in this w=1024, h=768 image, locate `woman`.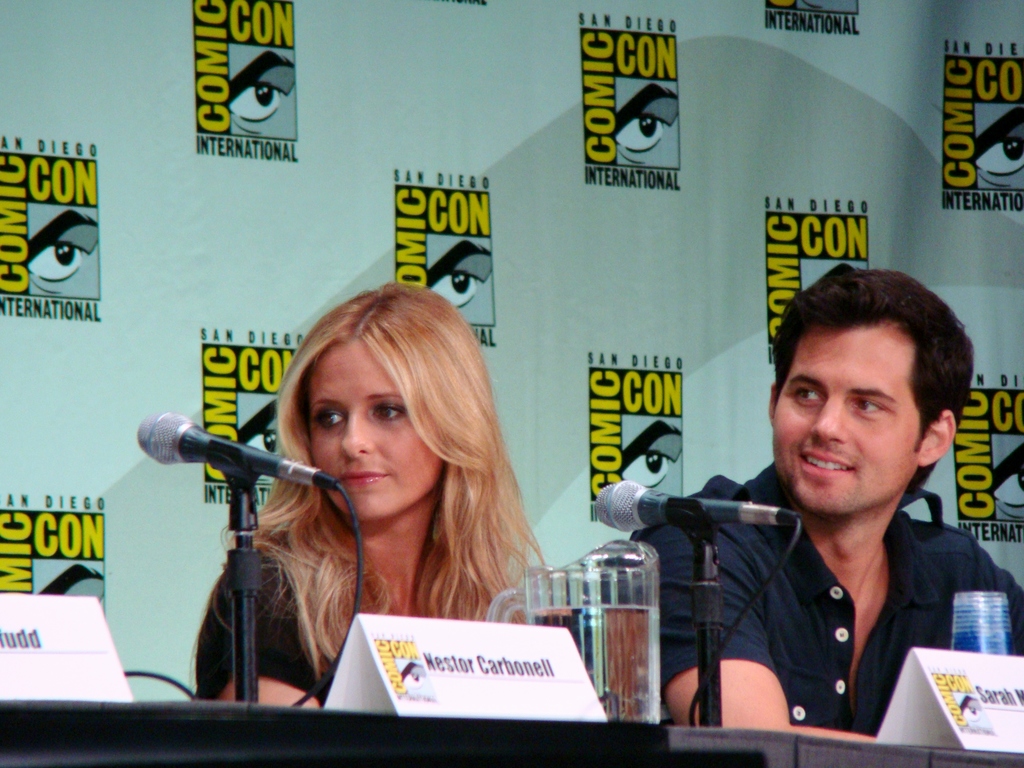
Bounding box: <box>188,301,575,698</box>.
